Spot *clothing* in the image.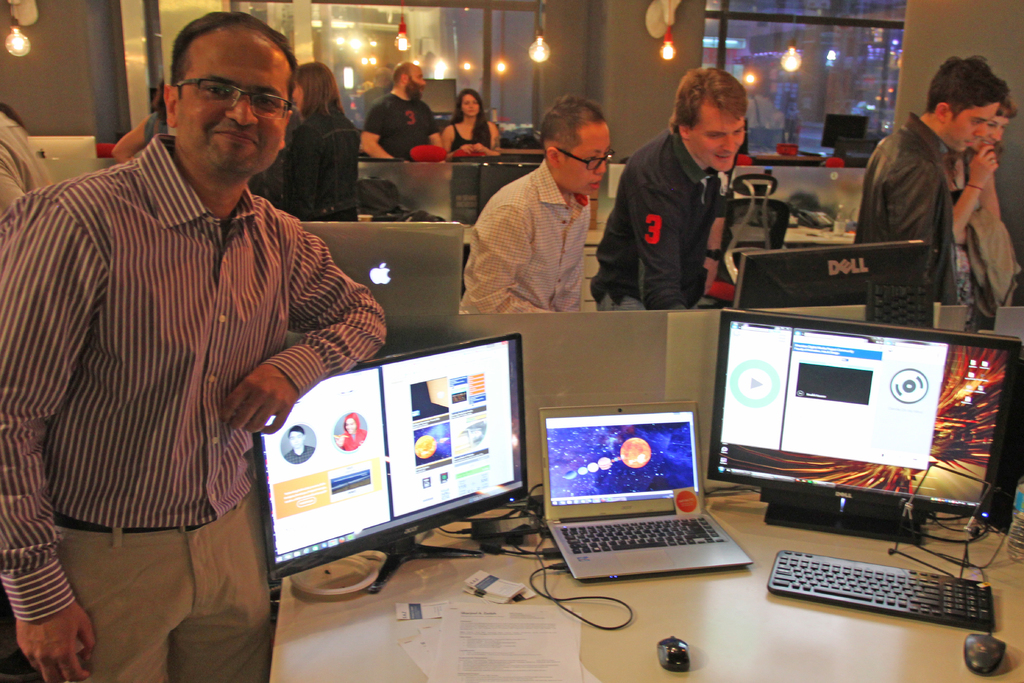
*clothing* found at {"left": 941, "top": 149, "right": 1021, "bottom": 299}.
